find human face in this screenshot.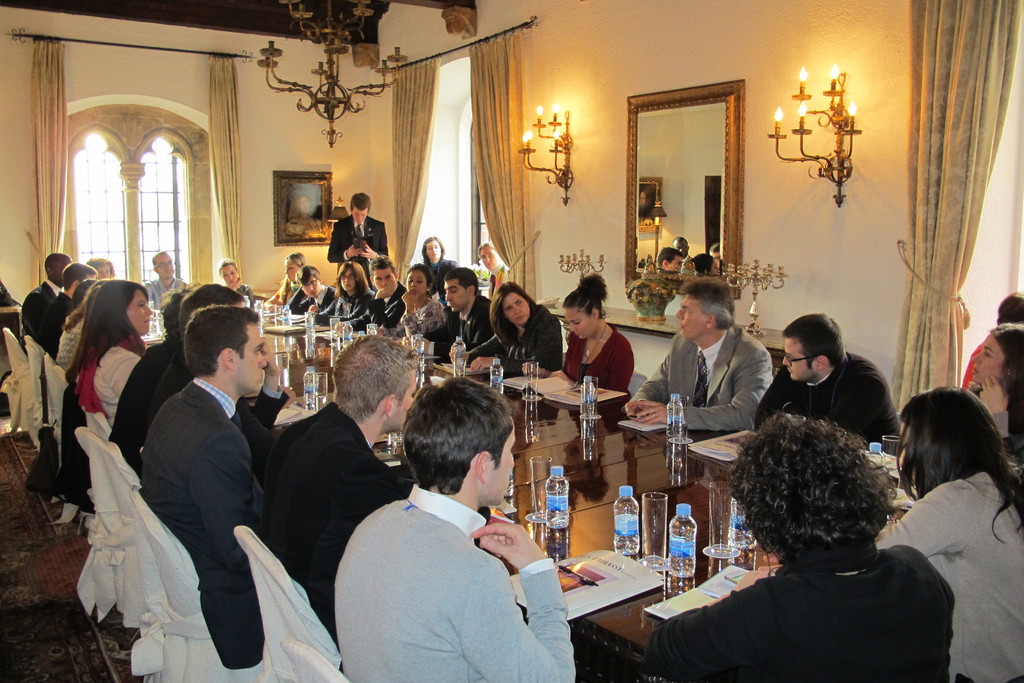
The bounding box for human face is 235 324 266 391.
